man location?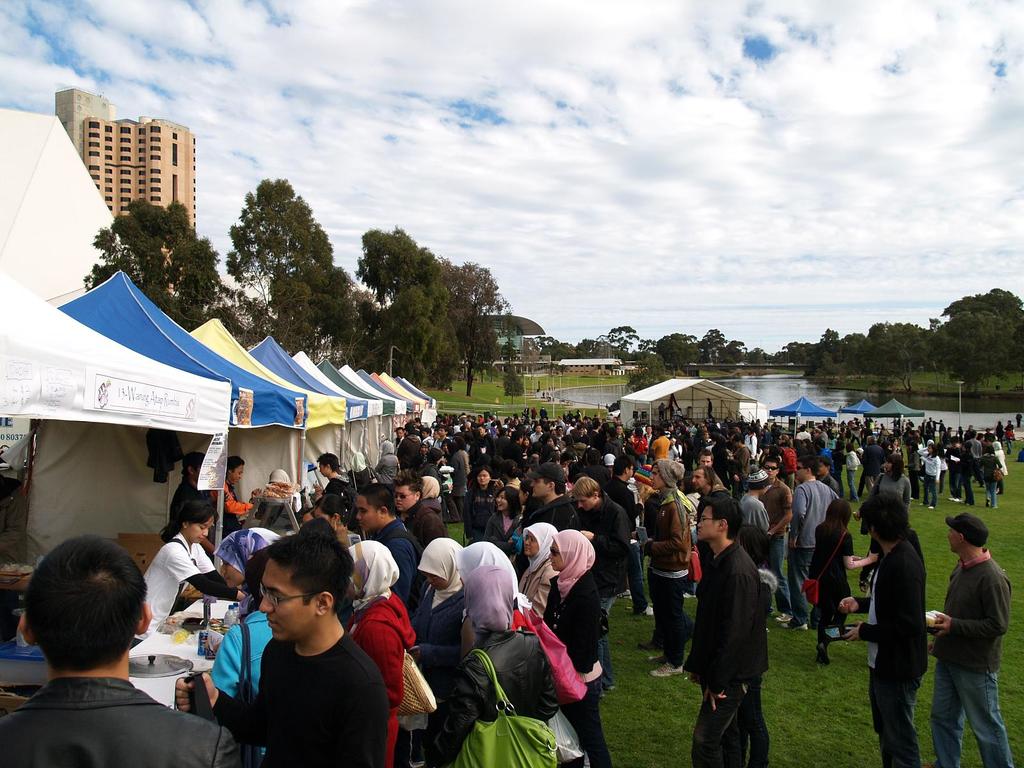
172/527/394/767
